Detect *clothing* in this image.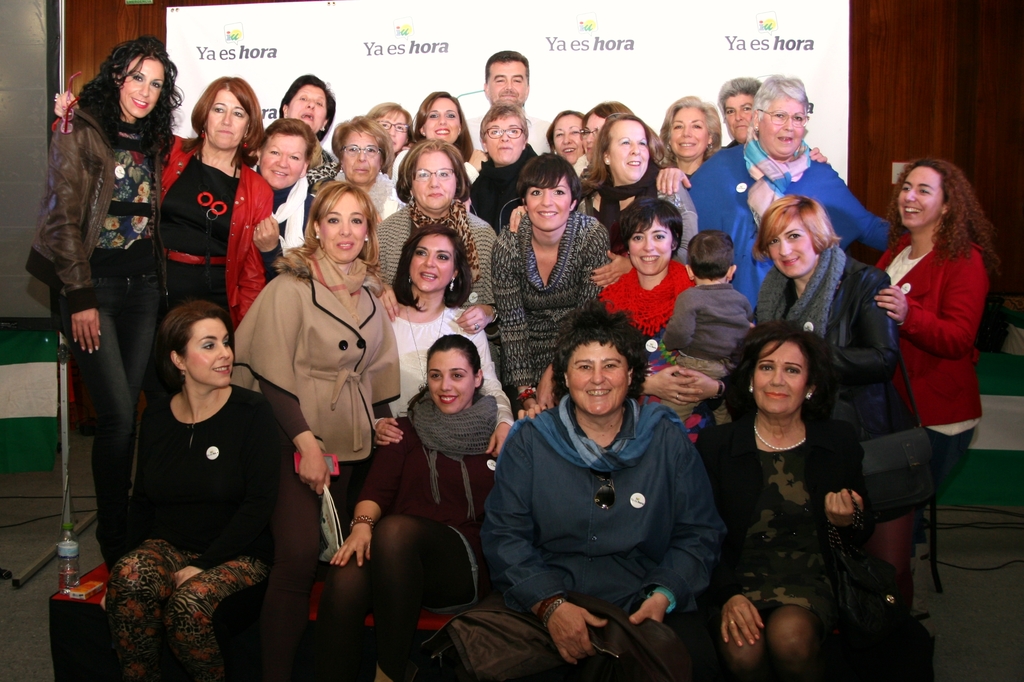
Detection: box=[878, 239, 988, 502].
